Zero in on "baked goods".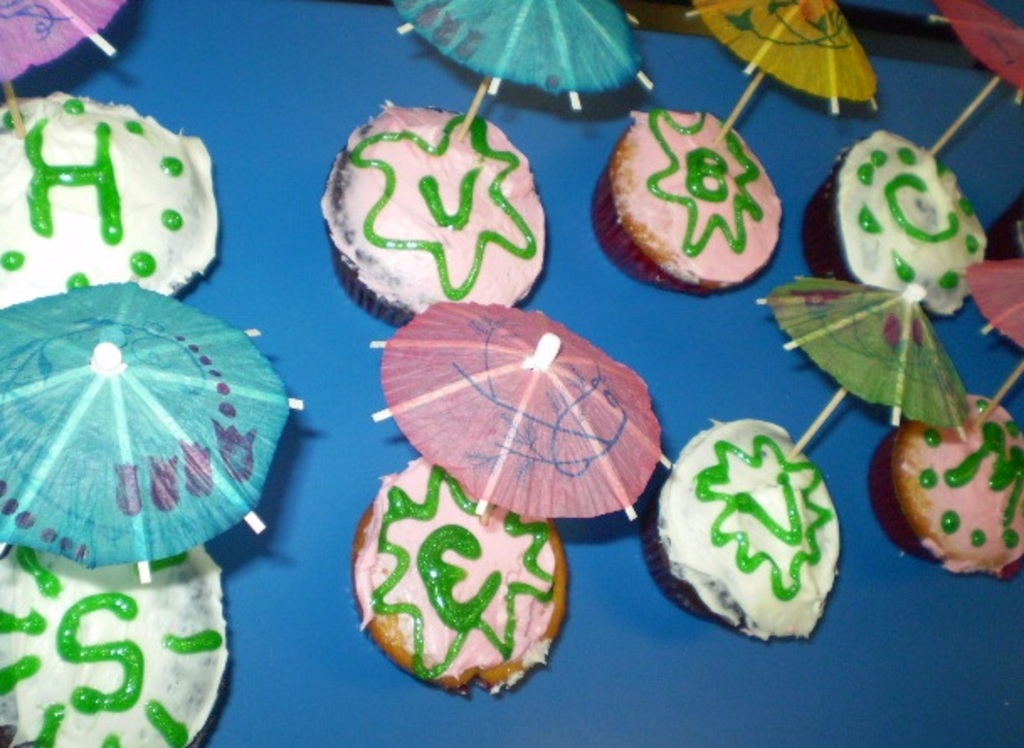
Zeroed in: bbox(866, 390, 1022, 577).
